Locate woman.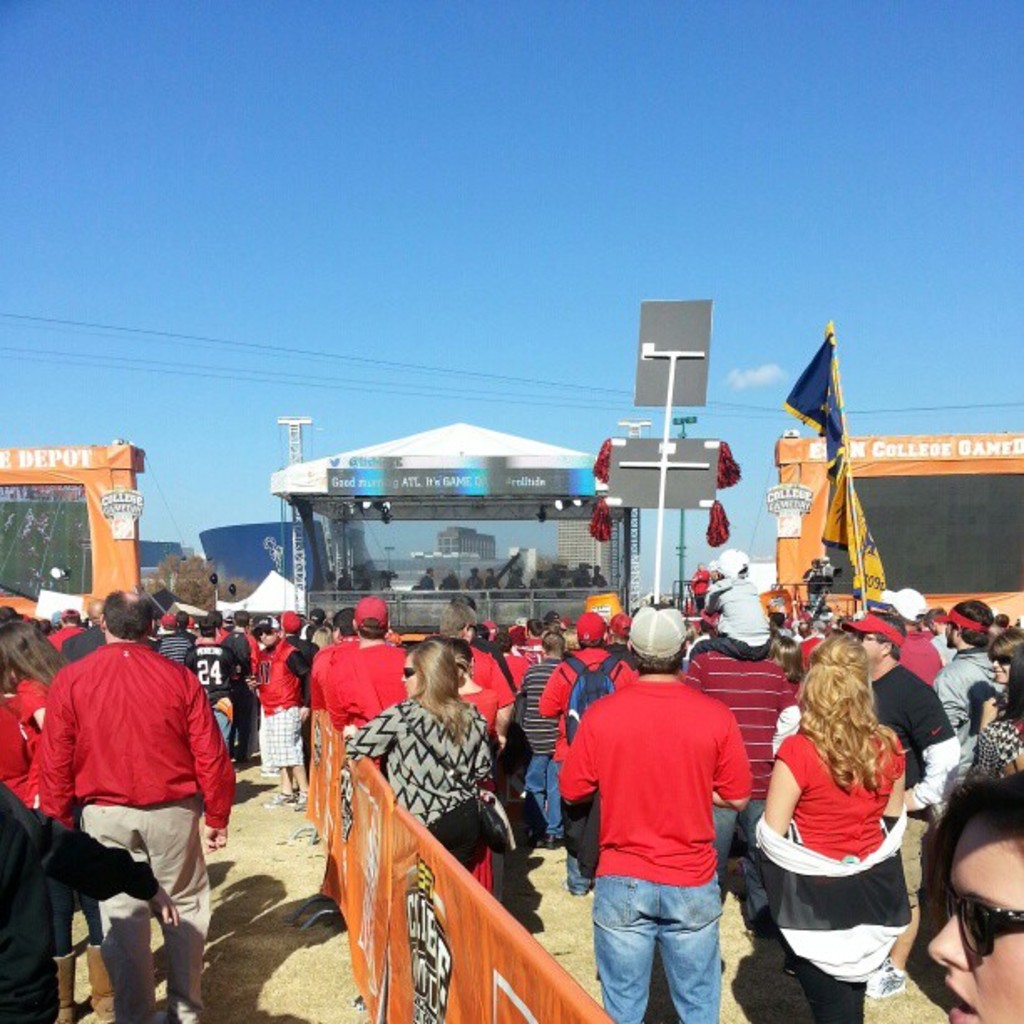
Bounding box: (343,641,500,880).
